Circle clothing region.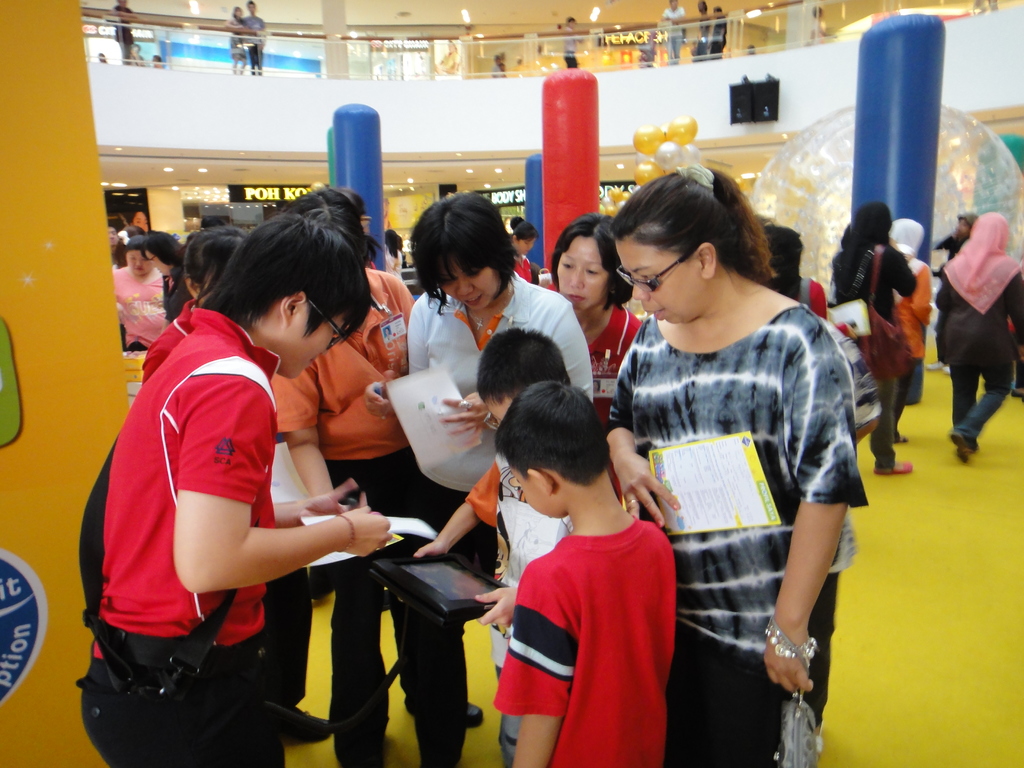
Region: (x1=112, y1=7, x2=133, y2=43).
